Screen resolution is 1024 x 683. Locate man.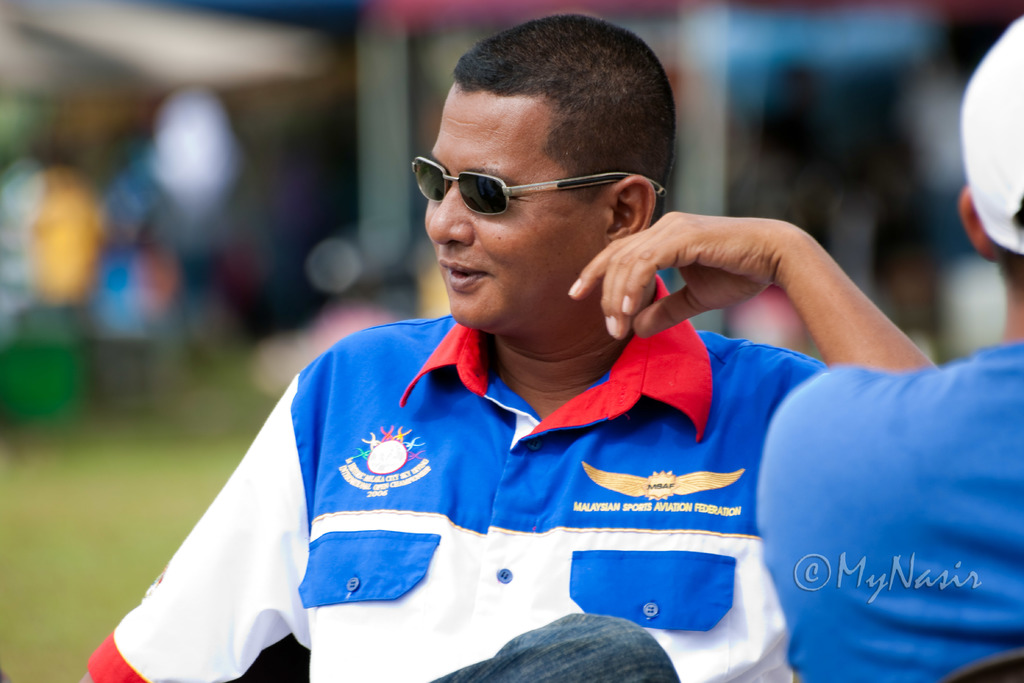
crop(81, 12, 938, 682).
